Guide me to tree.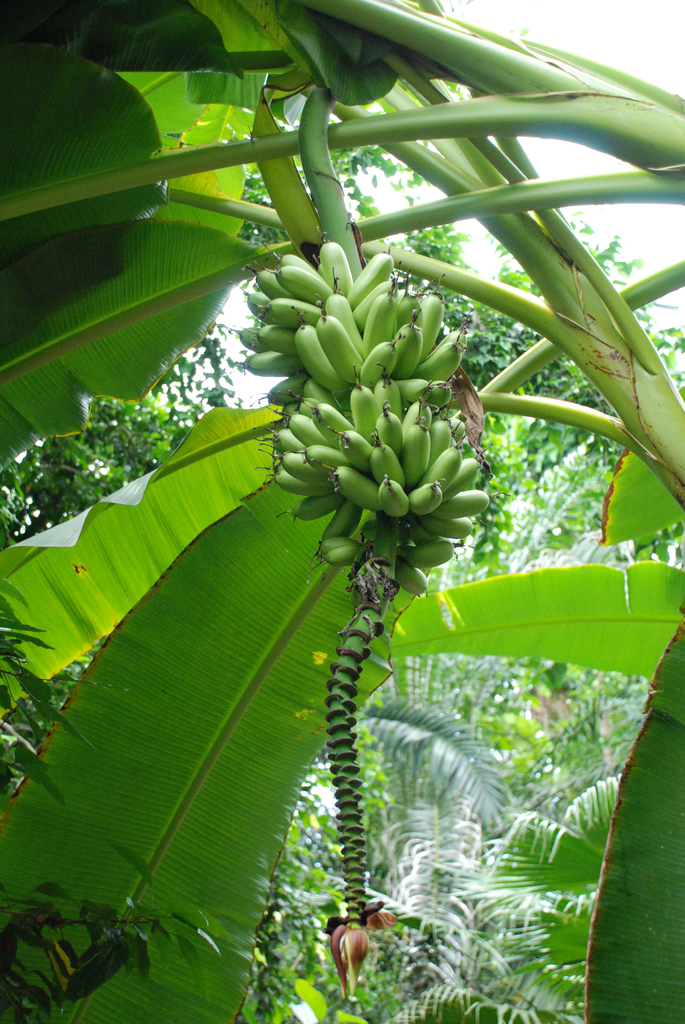
Guidance: 0 0 684 1023.
